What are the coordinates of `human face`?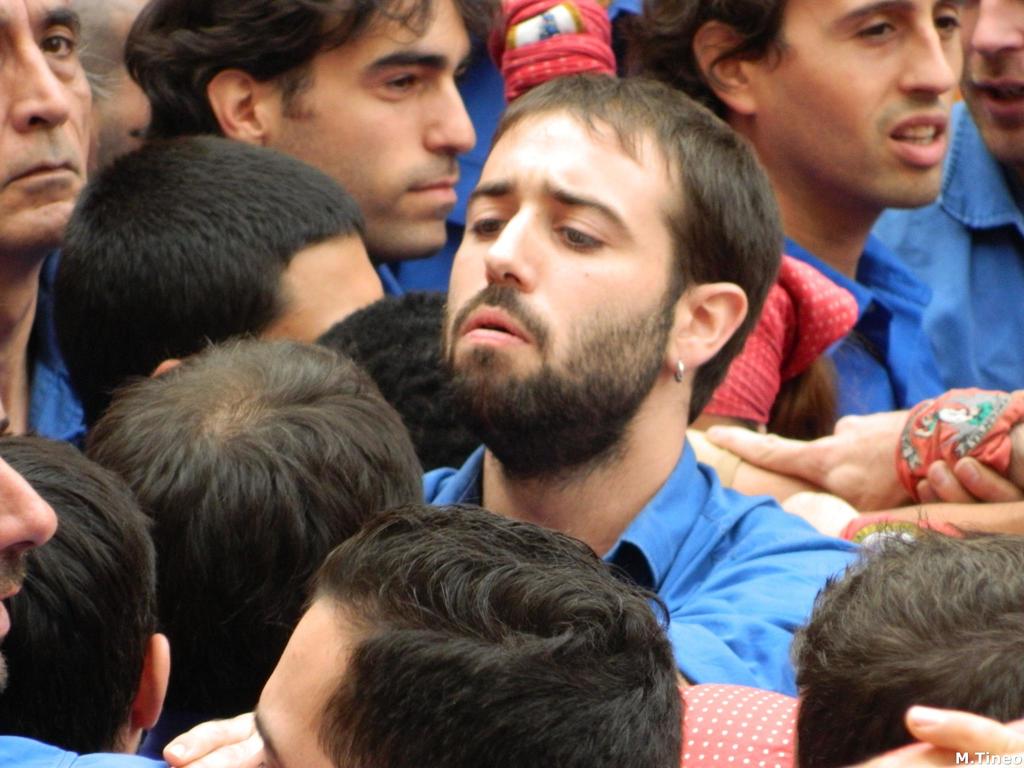
bbox=[750, 0, 963, 206].
